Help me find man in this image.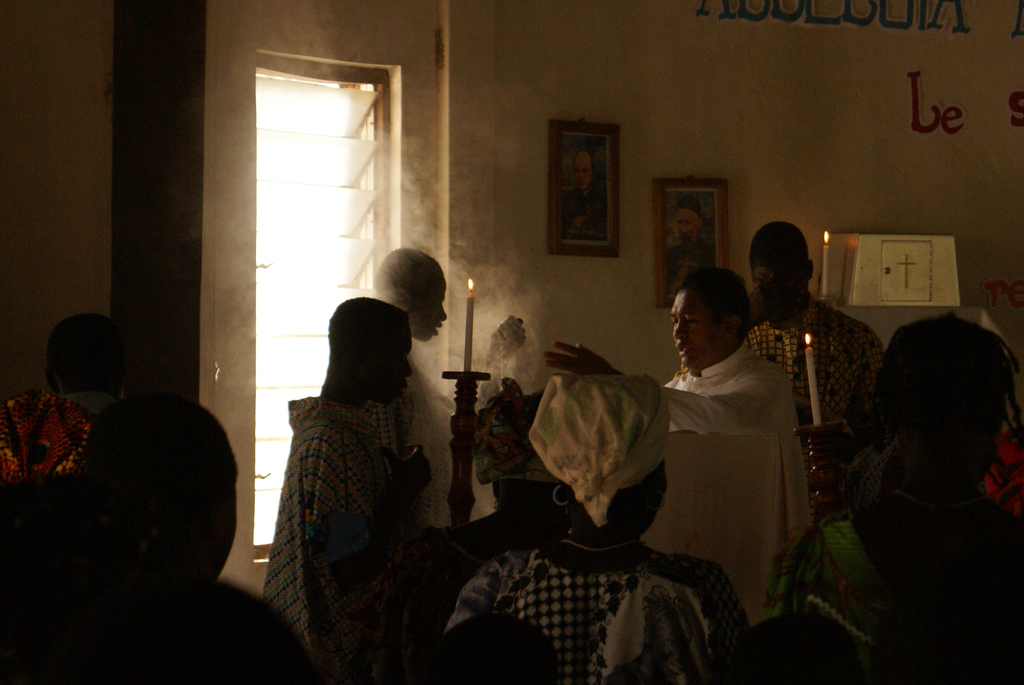
Found it: l=739, t=224, r=888, b=457.
